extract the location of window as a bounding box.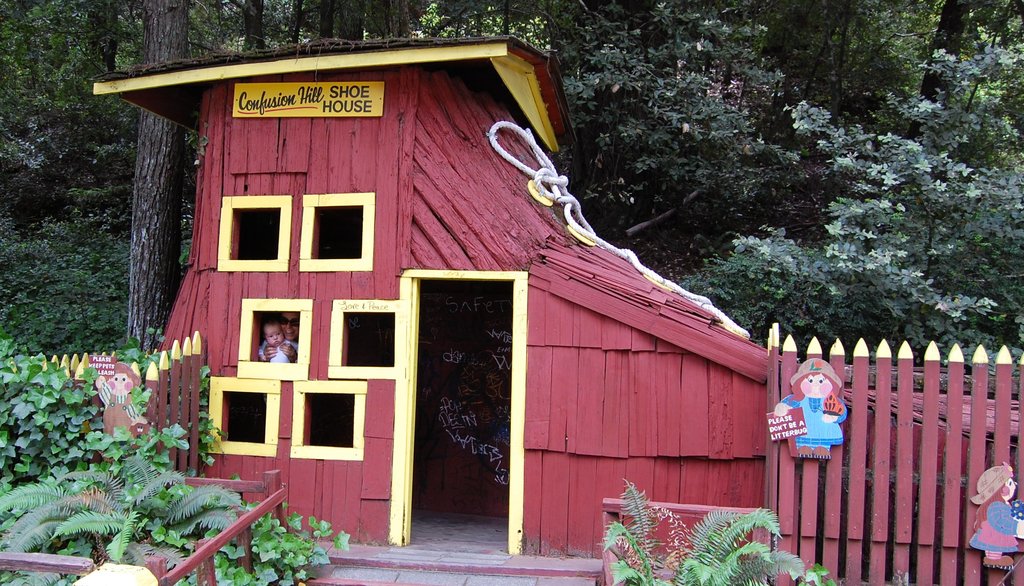
328 300 408 378.
